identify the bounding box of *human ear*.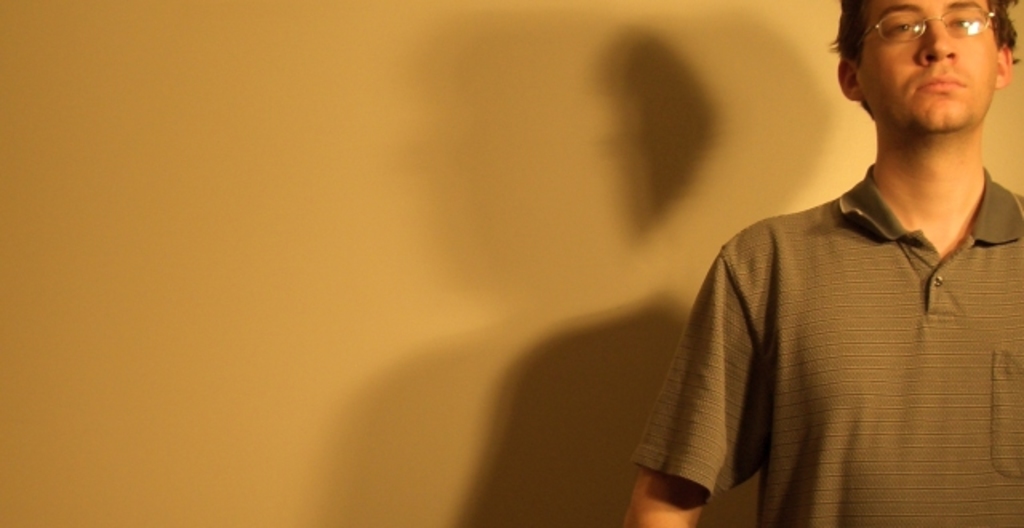
bbox=[835, 58, 864, 101].
